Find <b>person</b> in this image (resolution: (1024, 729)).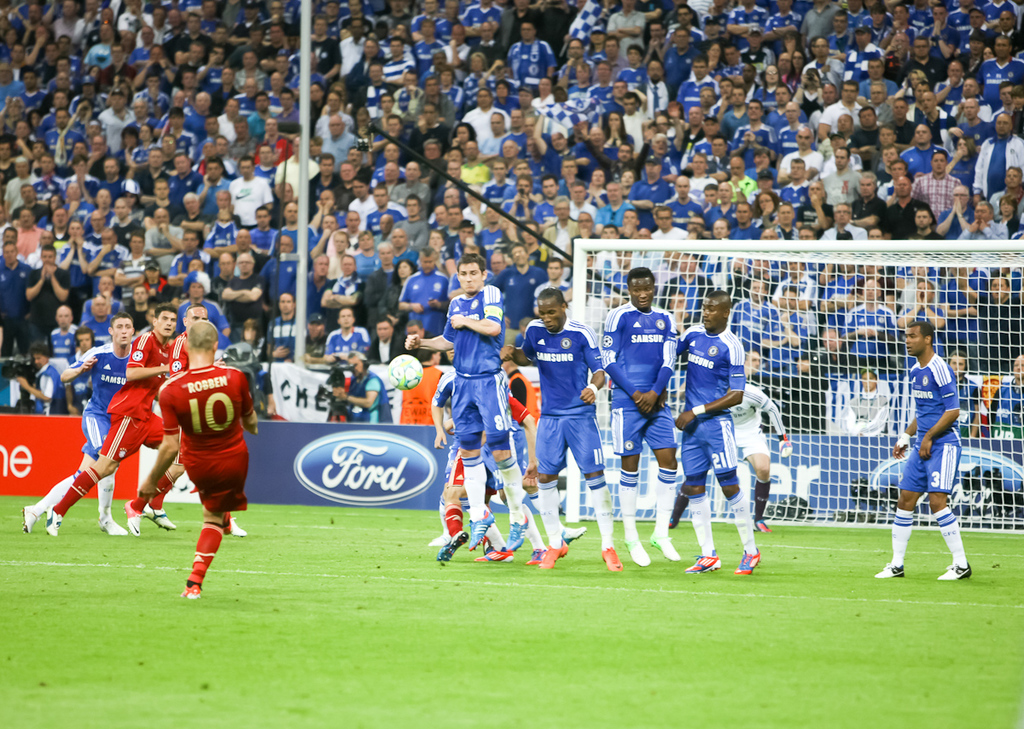
region(129, 26, 155, 64).
